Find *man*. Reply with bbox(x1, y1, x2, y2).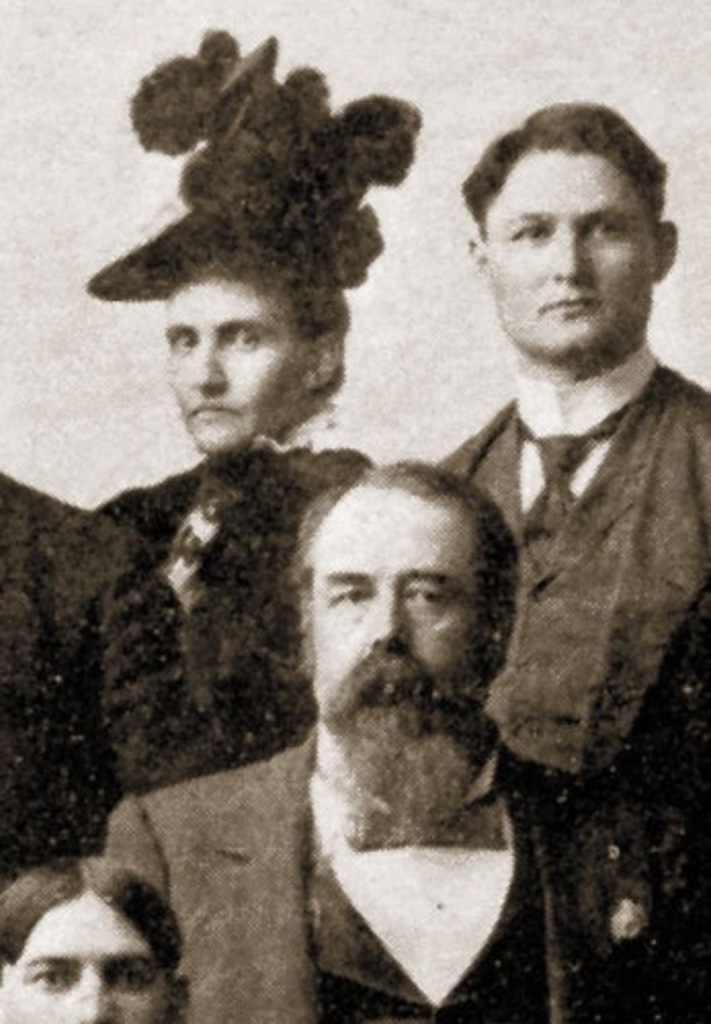
bbox(0, 862, 191, 1022).
